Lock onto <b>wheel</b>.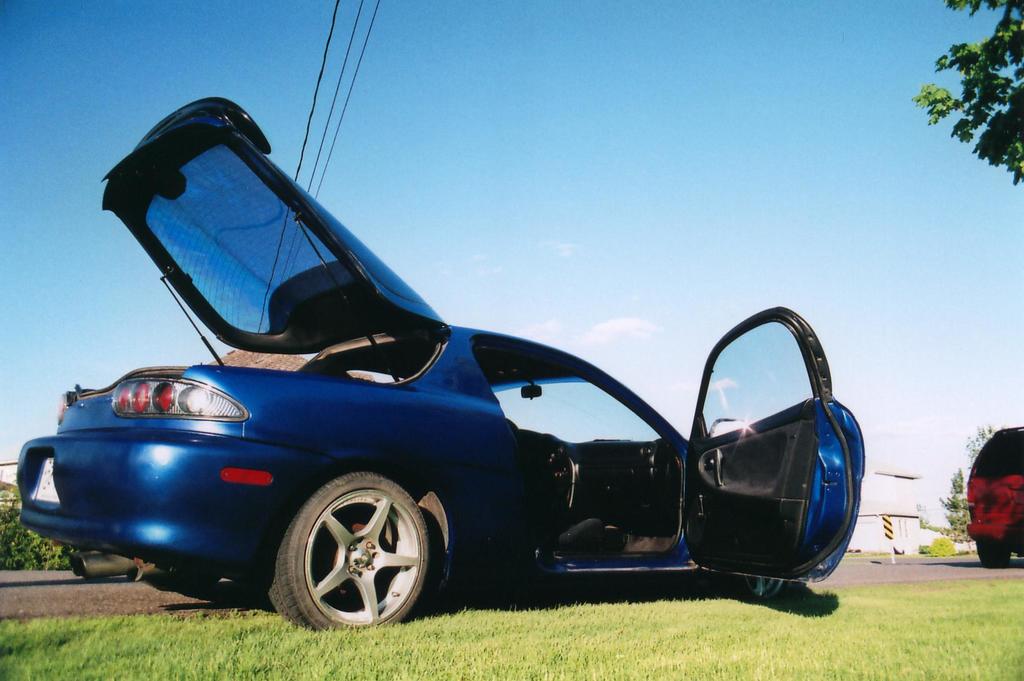
Locked: bbox(276, 480, 440, 628).
